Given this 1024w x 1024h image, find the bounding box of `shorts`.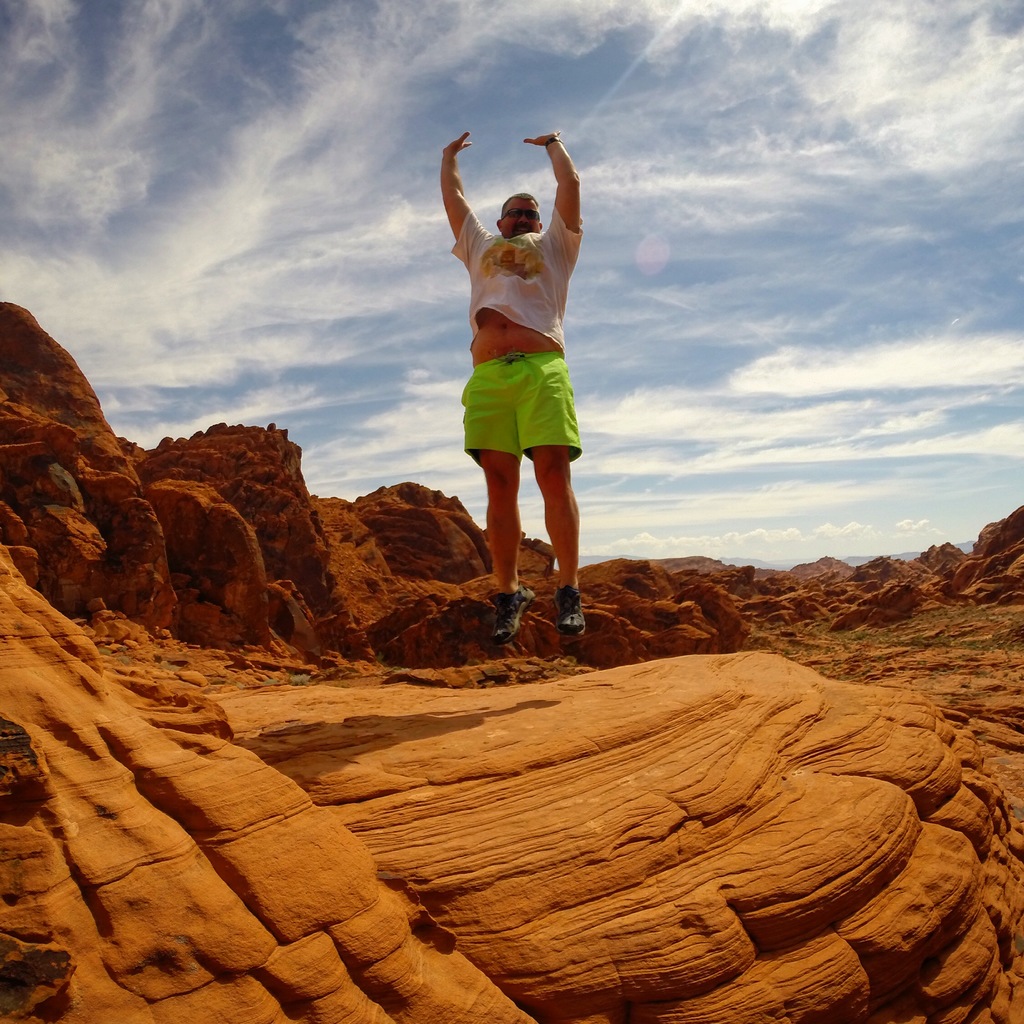
rect(461, 332, 588, 448).
